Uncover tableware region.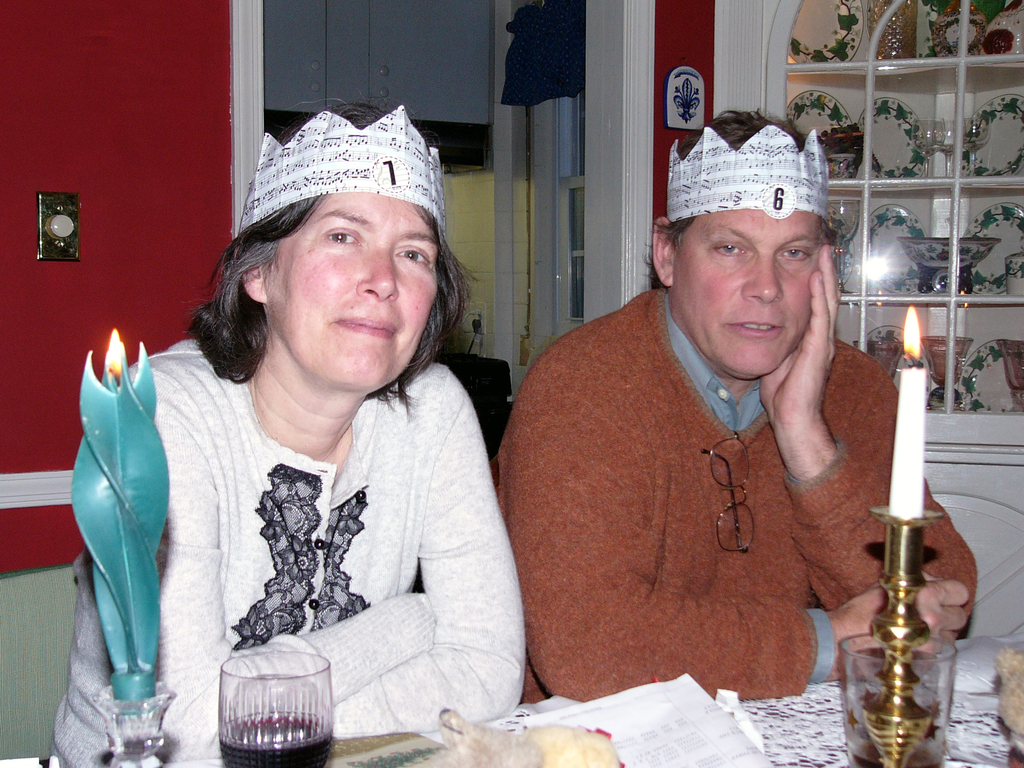
Uncovered: (x1=956, y1=346, x2=1015, y2=409).
